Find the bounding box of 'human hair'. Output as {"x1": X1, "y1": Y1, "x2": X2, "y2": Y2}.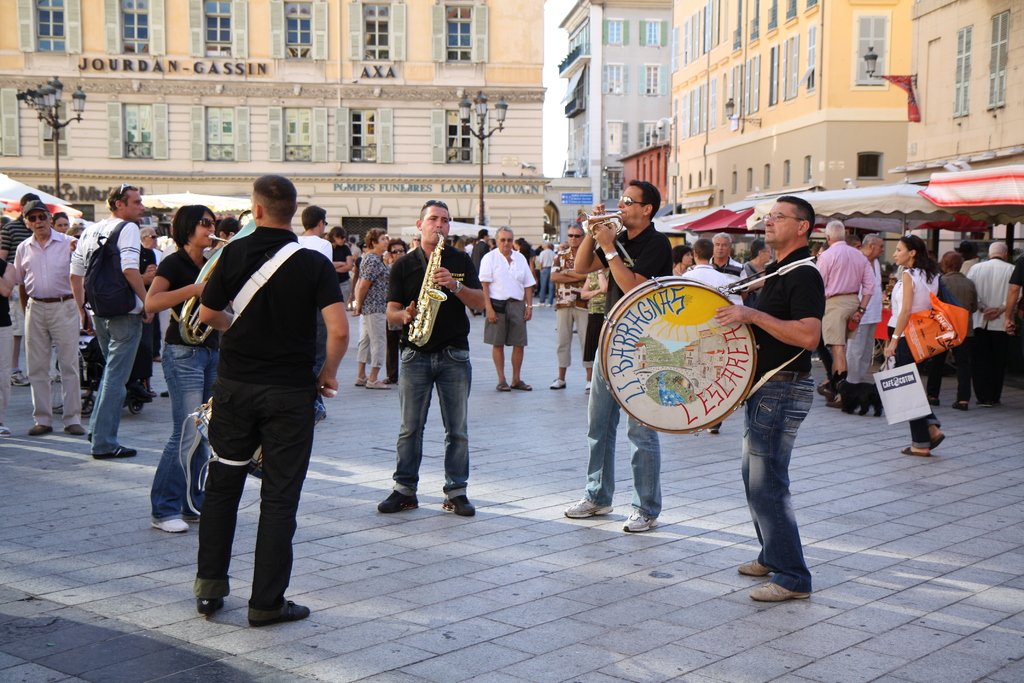
{"x1": 959, "y1": 241, "x2": 977, "y2": 259}.
